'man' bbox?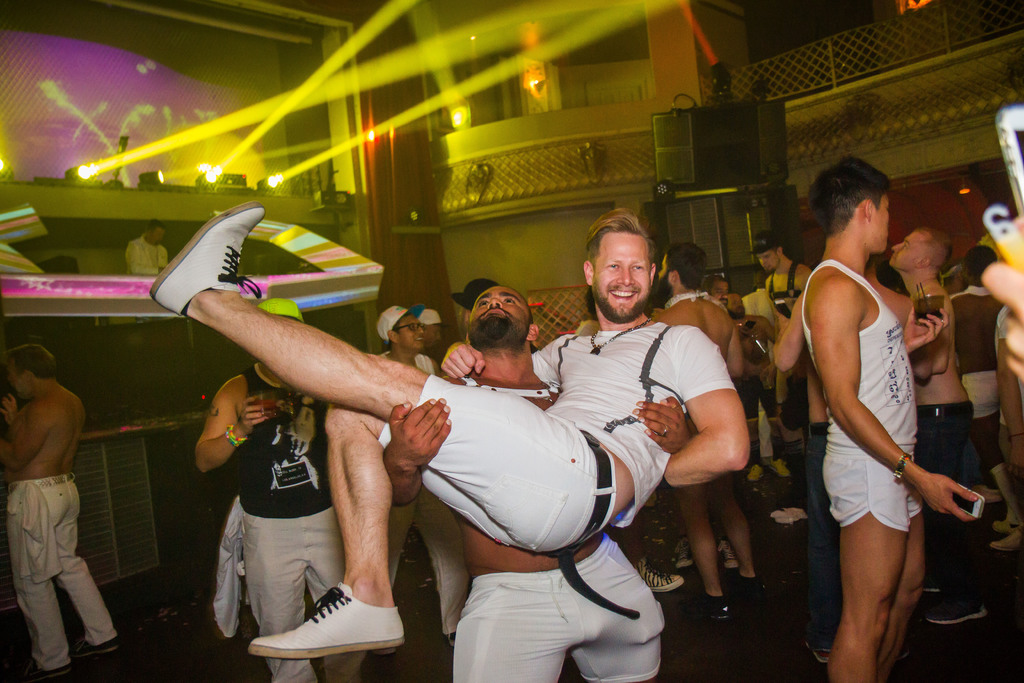
bbox=(196, 294, 360, 682)
